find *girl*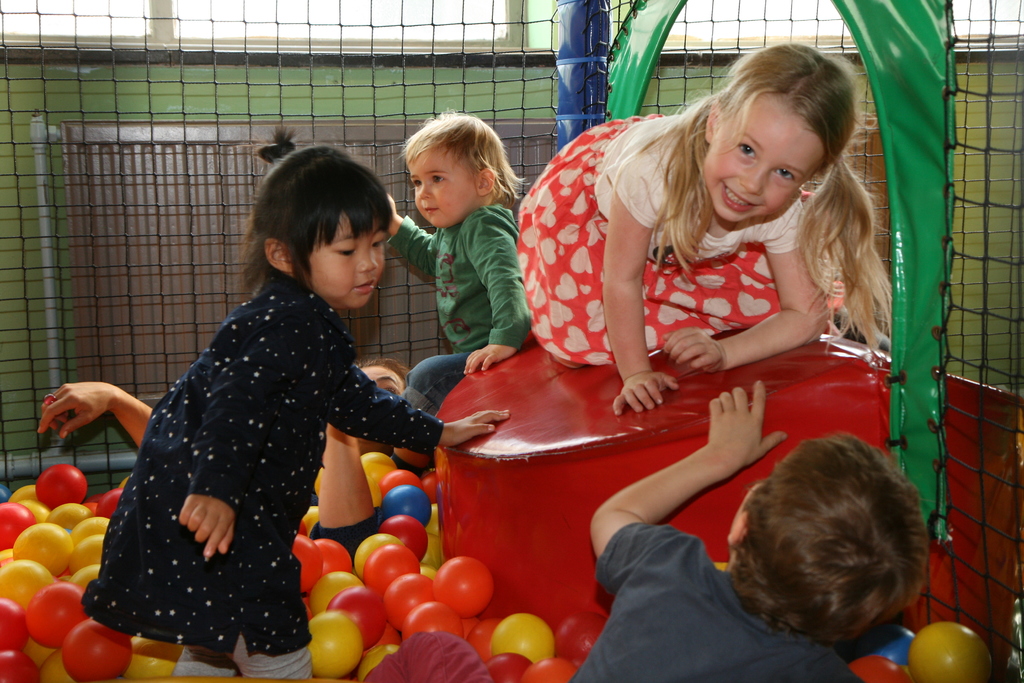
(74,126,512,682)
